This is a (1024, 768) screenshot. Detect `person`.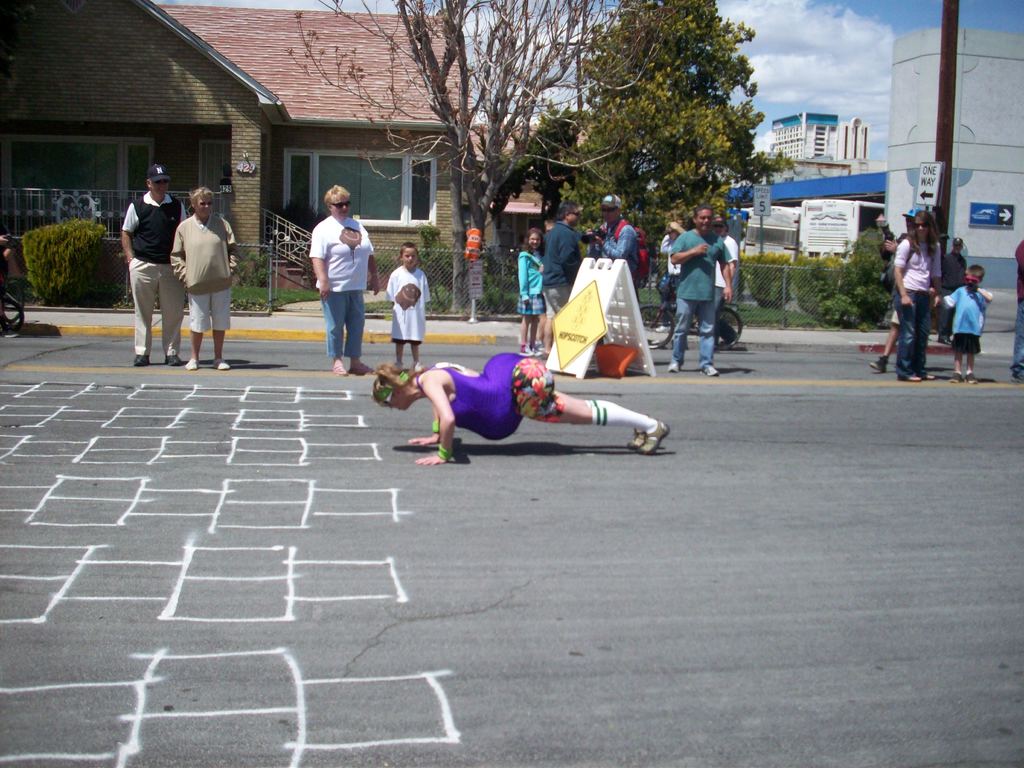
<region>383, 243, 431, 370</region>.
